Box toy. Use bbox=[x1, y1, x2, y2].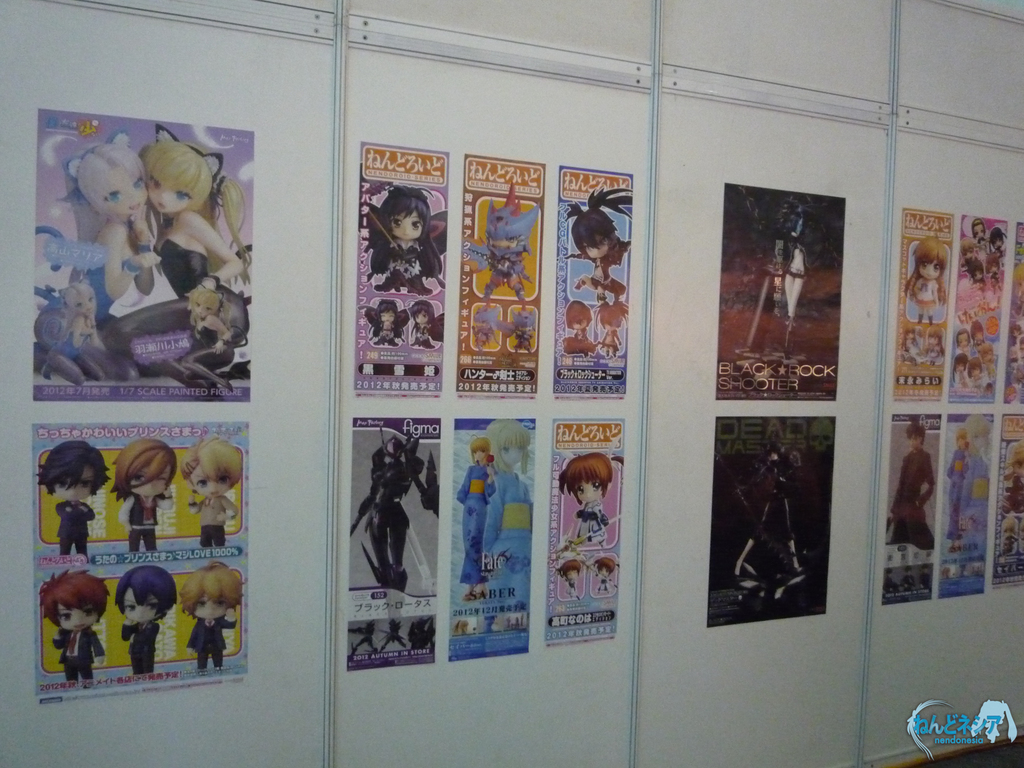
bbox=[905, 331, 918, 358].
